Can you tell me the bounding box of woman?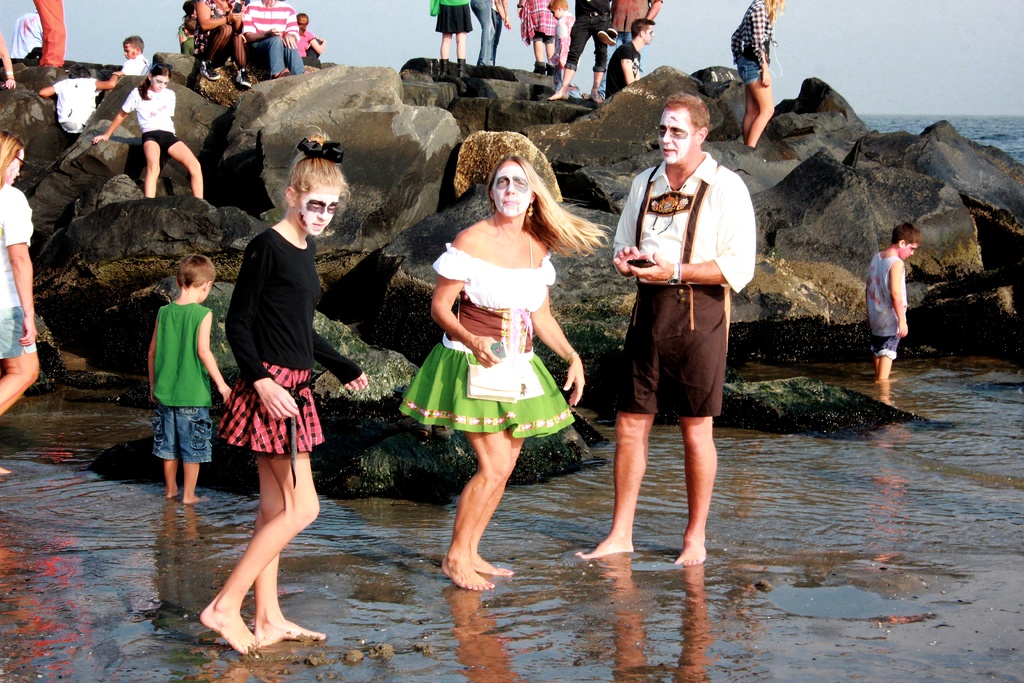
box(404, 145, 592, 549).
